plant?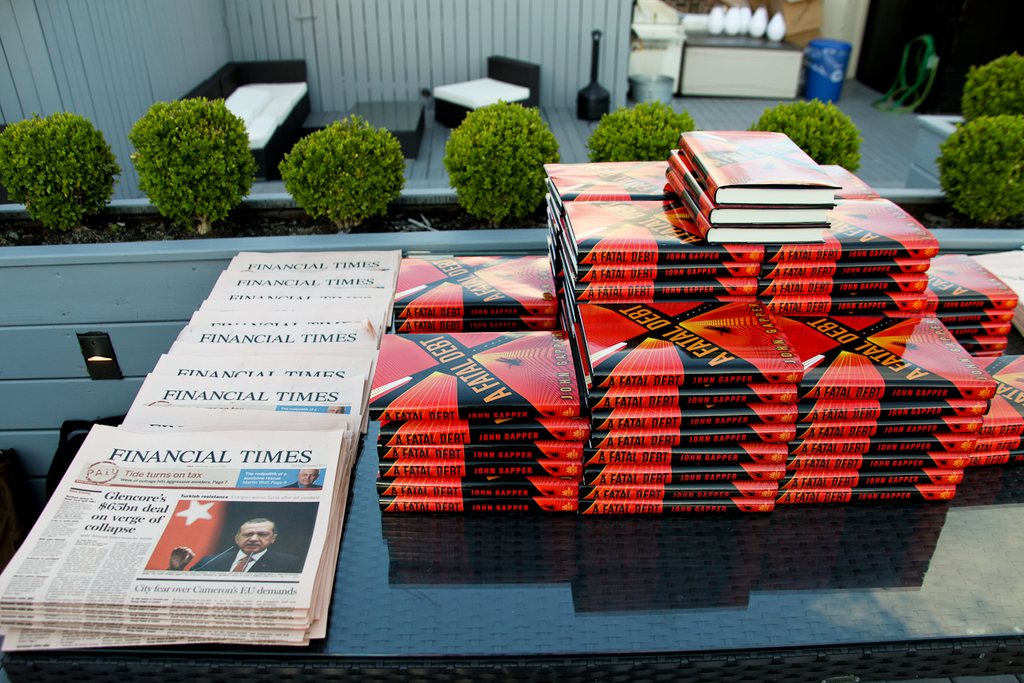
(932, 116, 1023, 225)
